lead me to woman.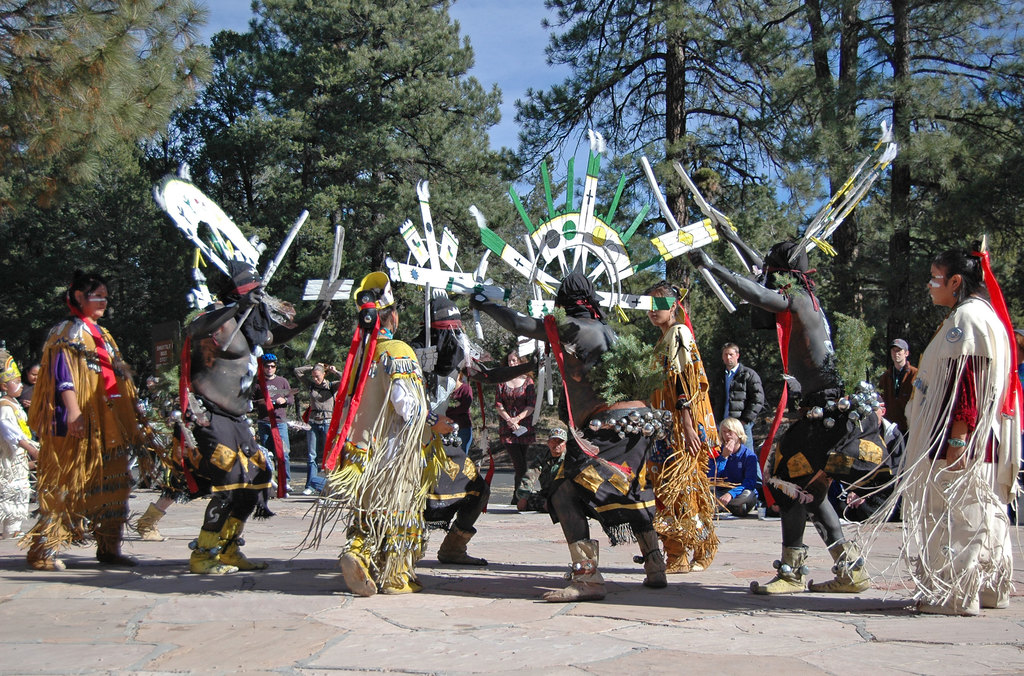
Lead to bbox=(491, 350, 538, 506).
